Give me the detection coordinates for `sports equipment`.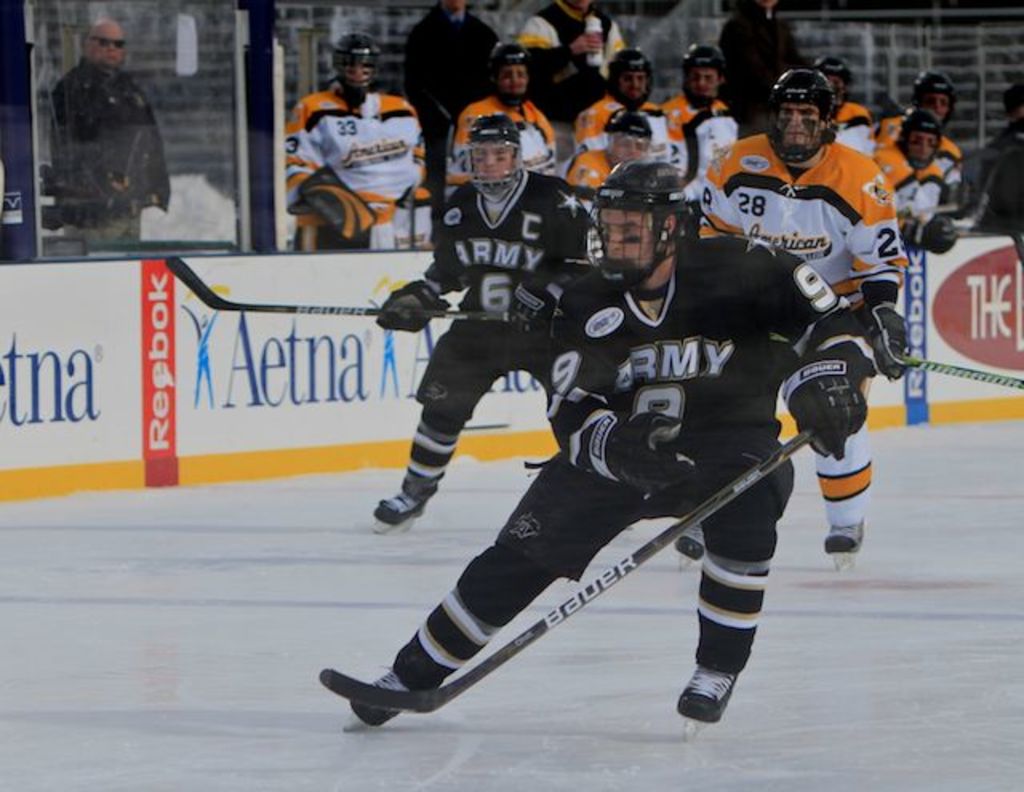
detection(912, 69, 958, 128).
